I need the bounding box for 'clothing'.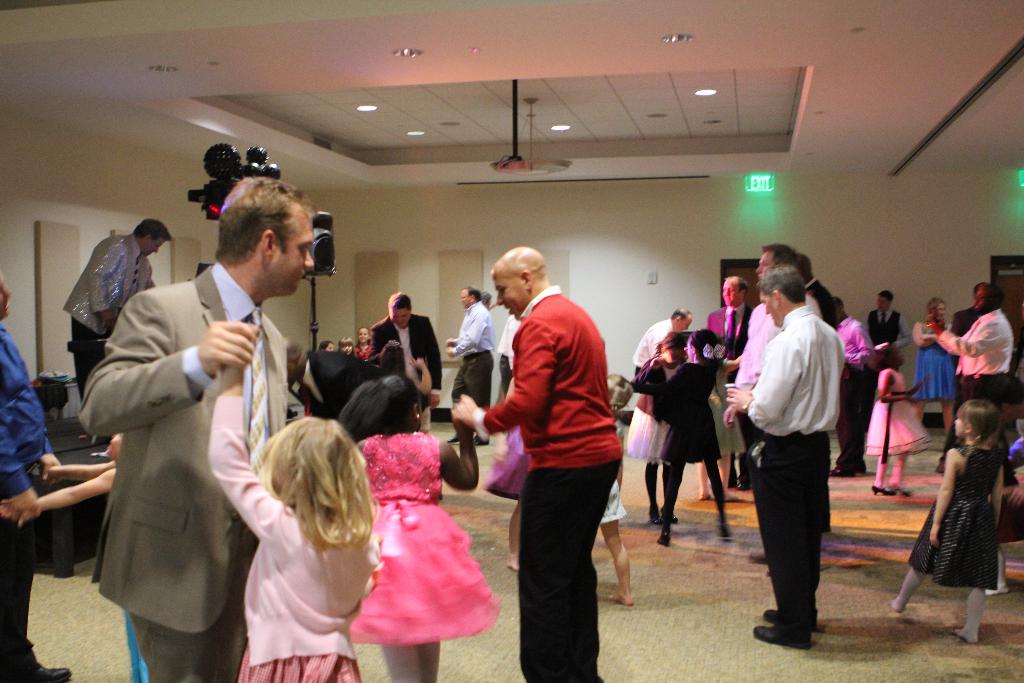
Here it is: 57,233,156,398.
